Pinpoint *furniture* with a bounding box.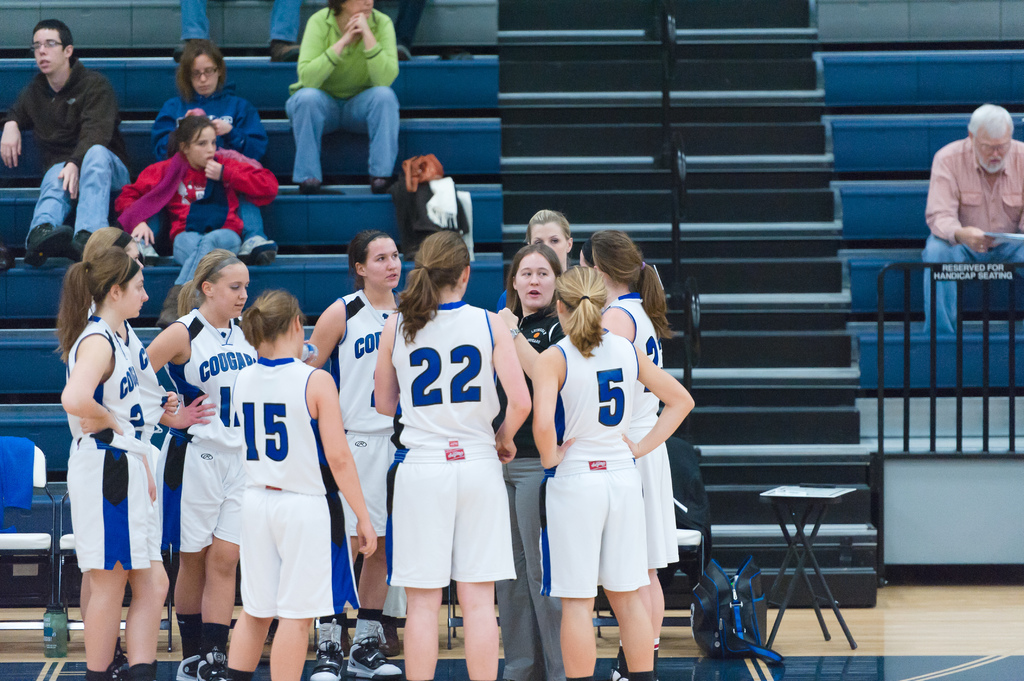
x1=758 y1=485 x2=857 y2=650.
